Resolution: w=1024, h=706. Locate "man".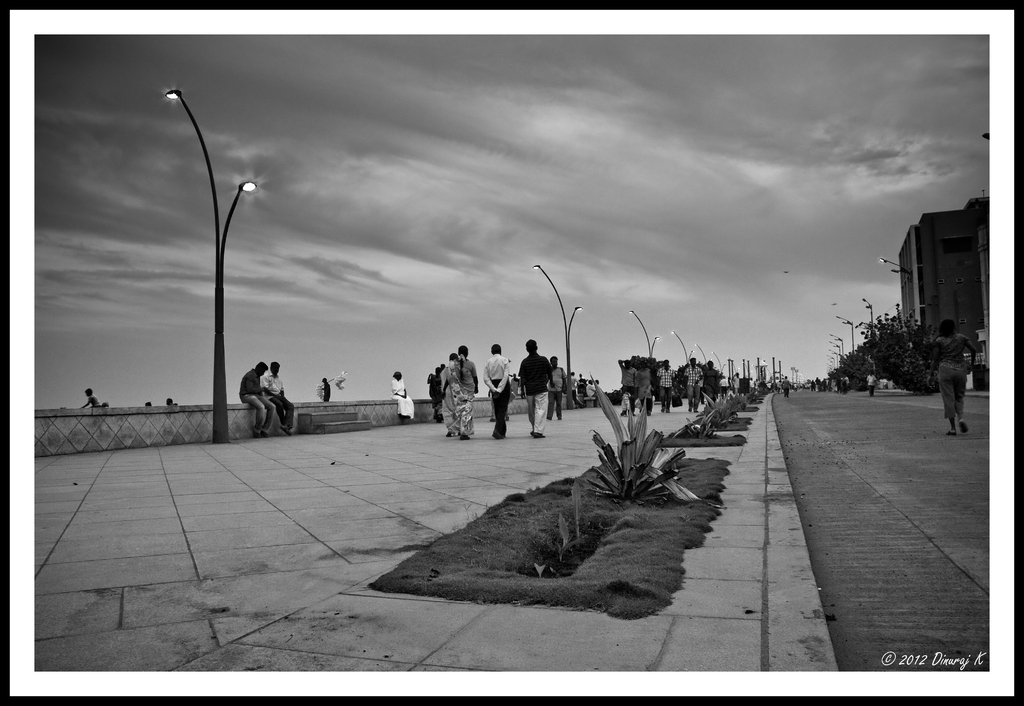
bbox=[323, 377, 331, 406].
